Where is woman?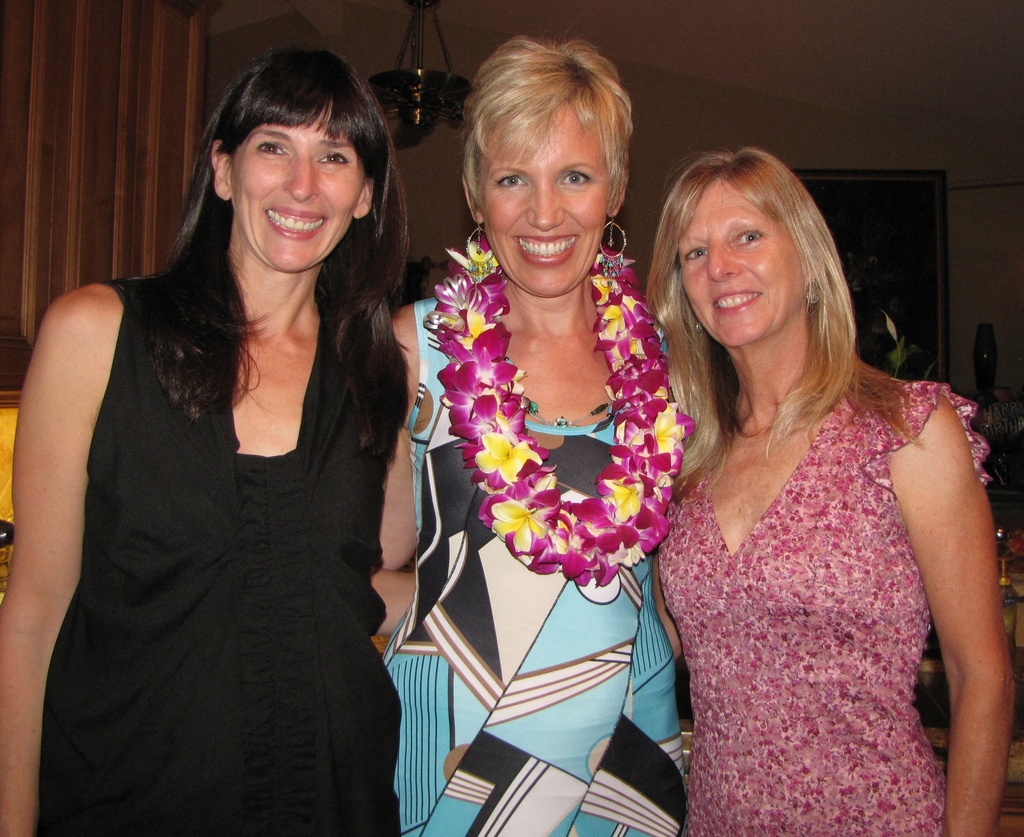
(left=612, top=140, right=984, bottom=834).
